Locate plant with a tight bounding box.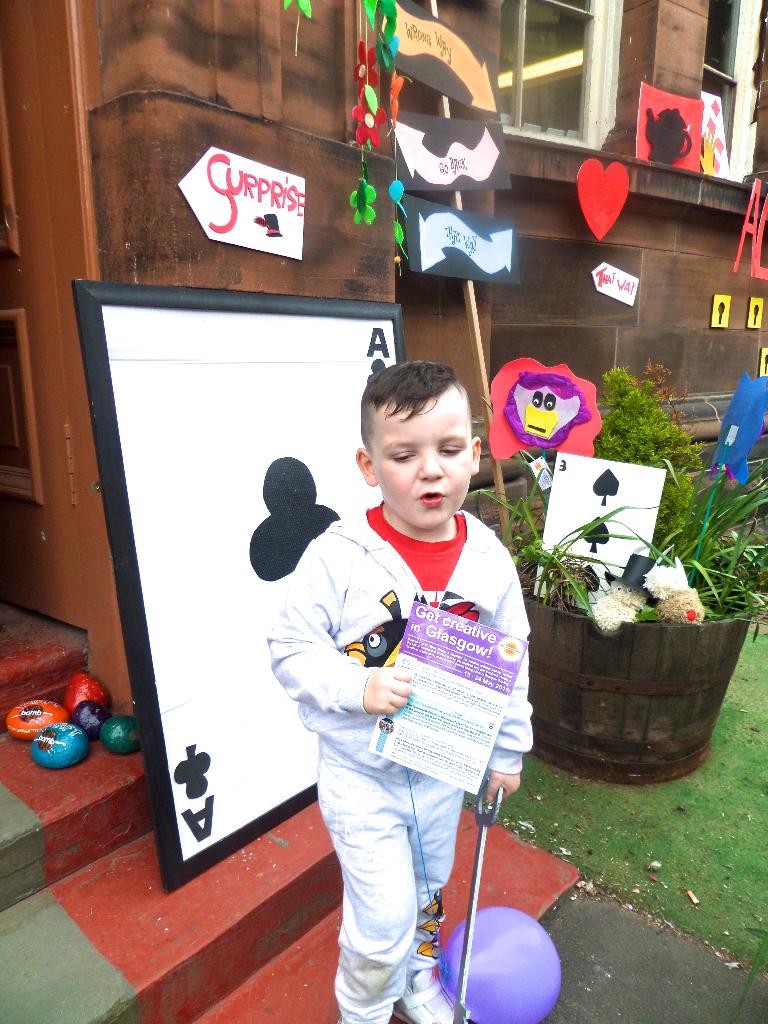
detection(588, 359, 708, 469).
